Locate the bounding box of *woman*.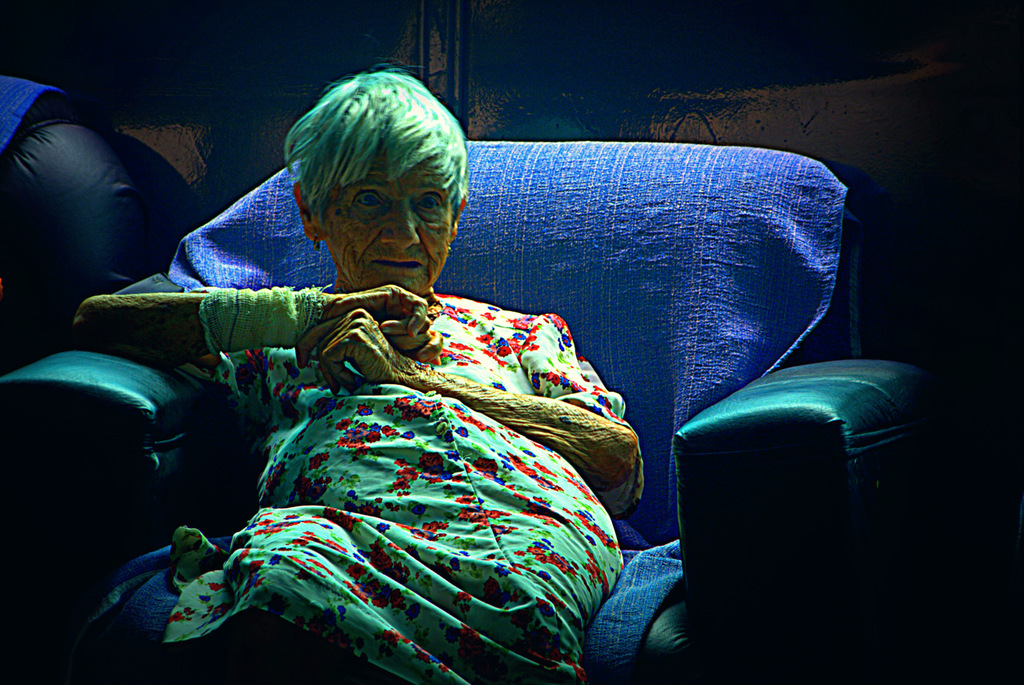
Bounding box: 69:57:645:684.
